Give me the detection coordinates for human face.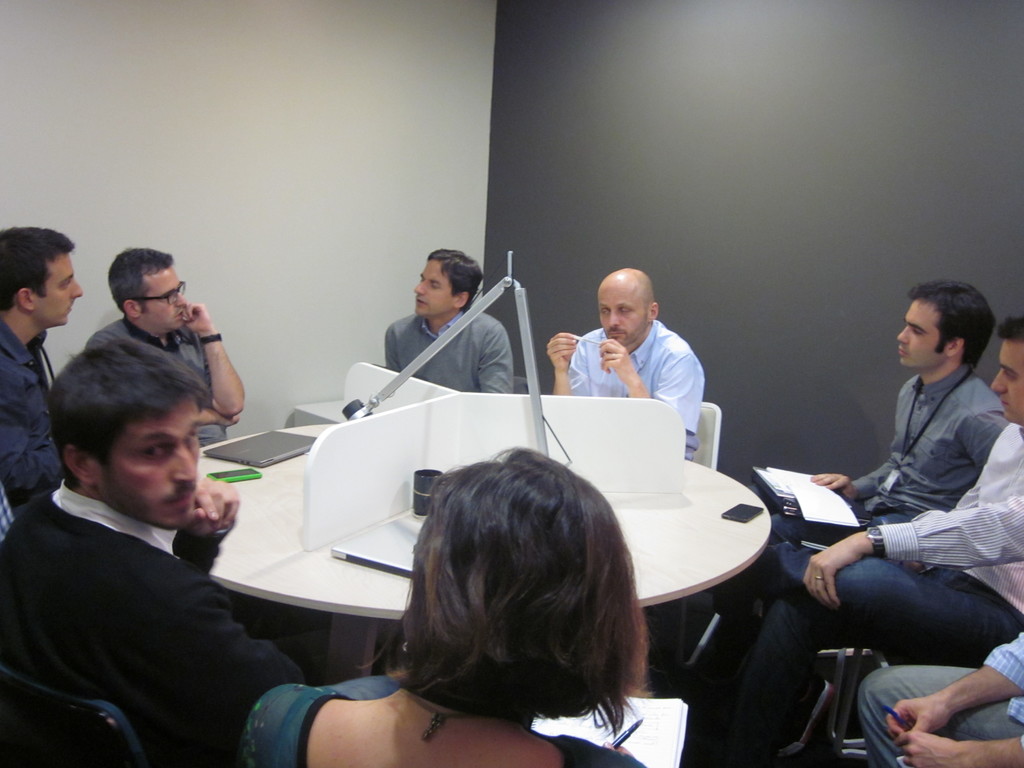
{"left": 28, "top": 252, "right": 80, "bottom": 326}.
